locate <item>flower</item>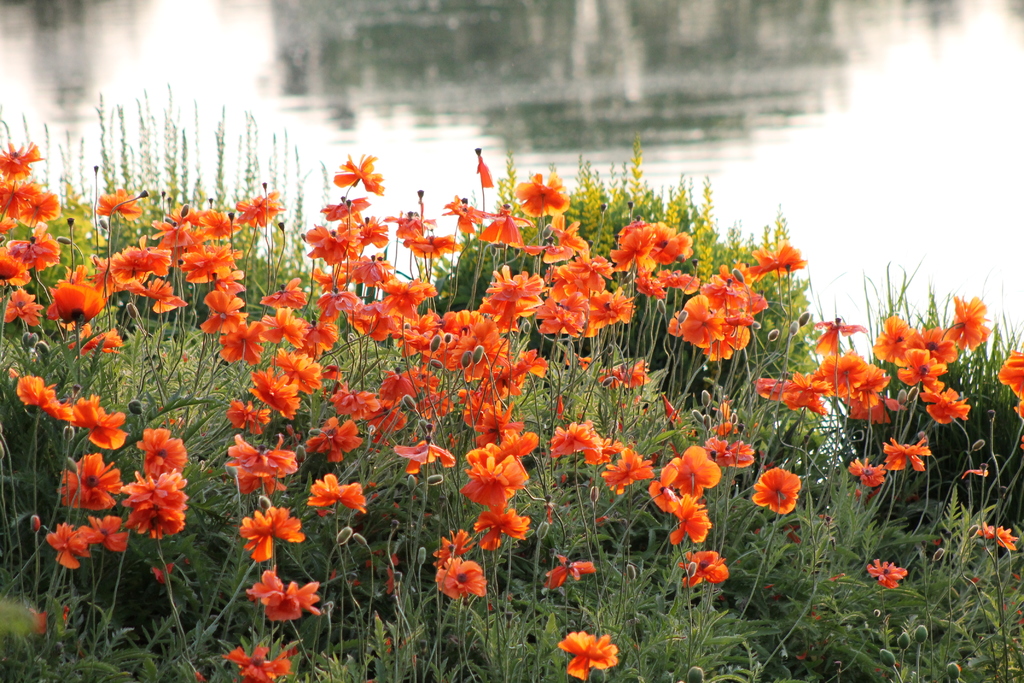
box=[748, 467, 800, 517]
